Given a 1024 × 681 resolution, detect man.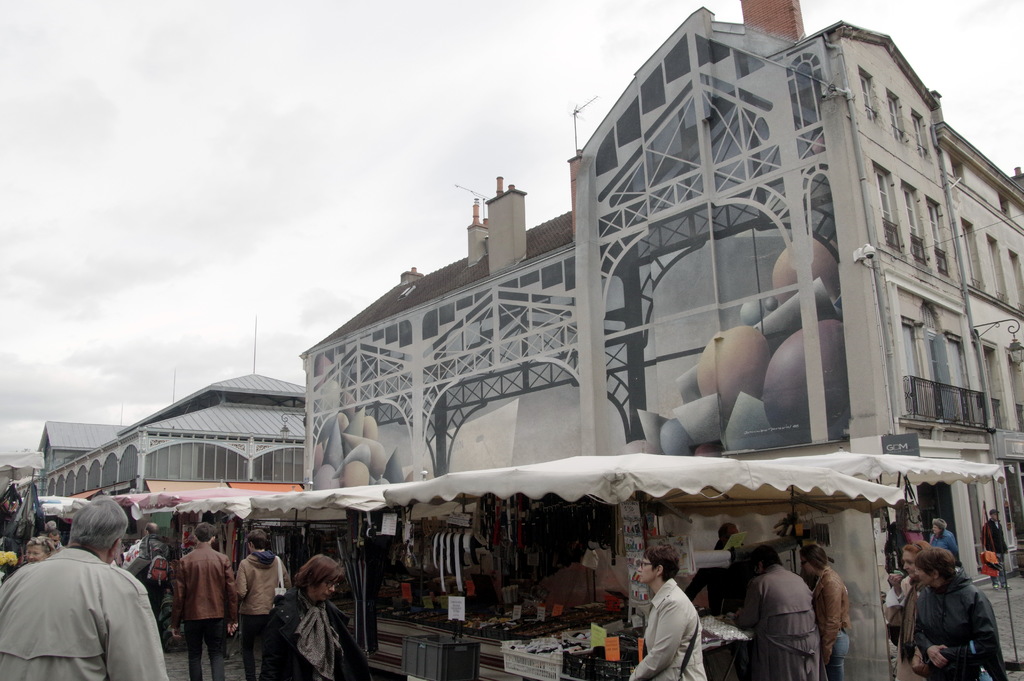
(172, 521, 236, 680).
